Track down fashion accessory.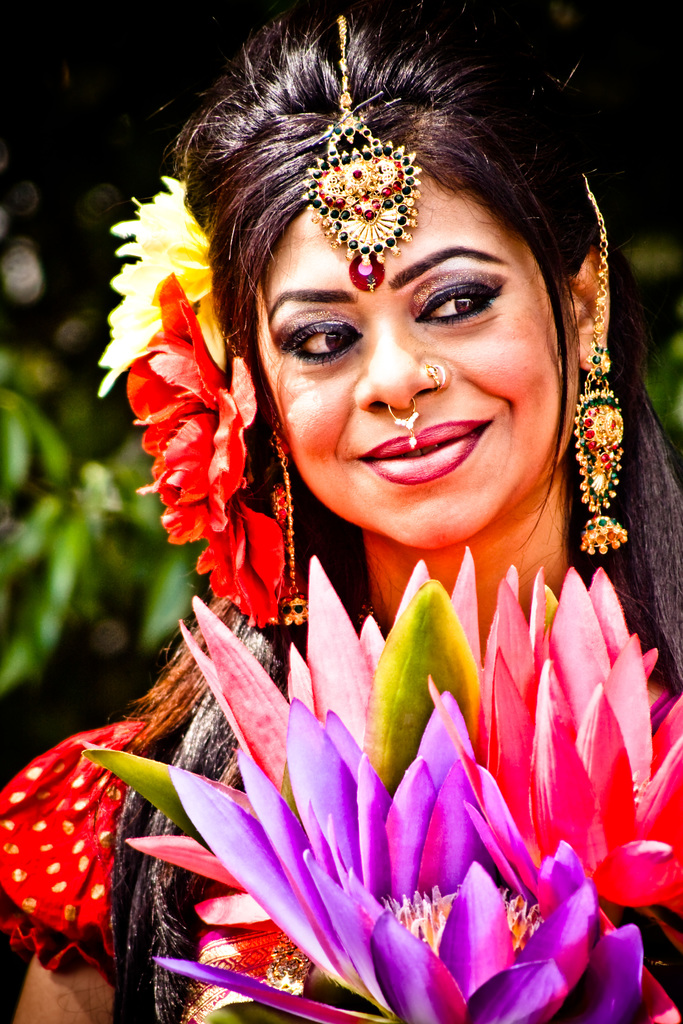
Tracked to Rect(267, 421, 314, 626).
